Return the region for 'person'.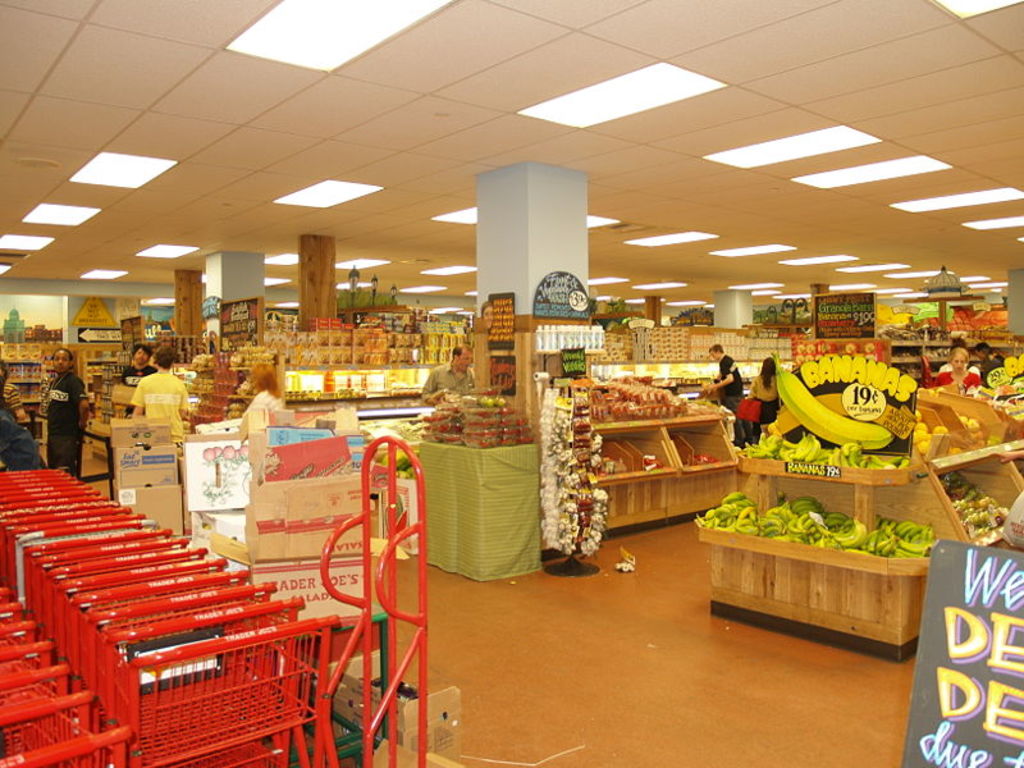
[left=134, top=342, right=196, bottom=454].
